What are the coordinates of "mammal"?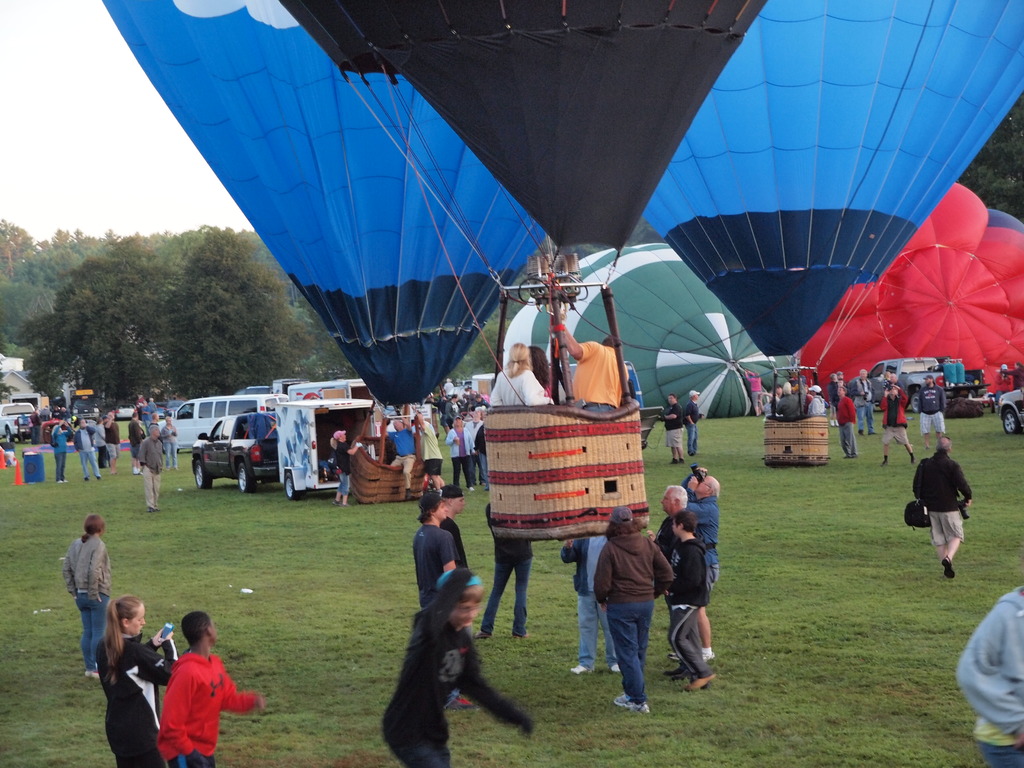
[x1=154, y1=611, x2=266, y2=767].
